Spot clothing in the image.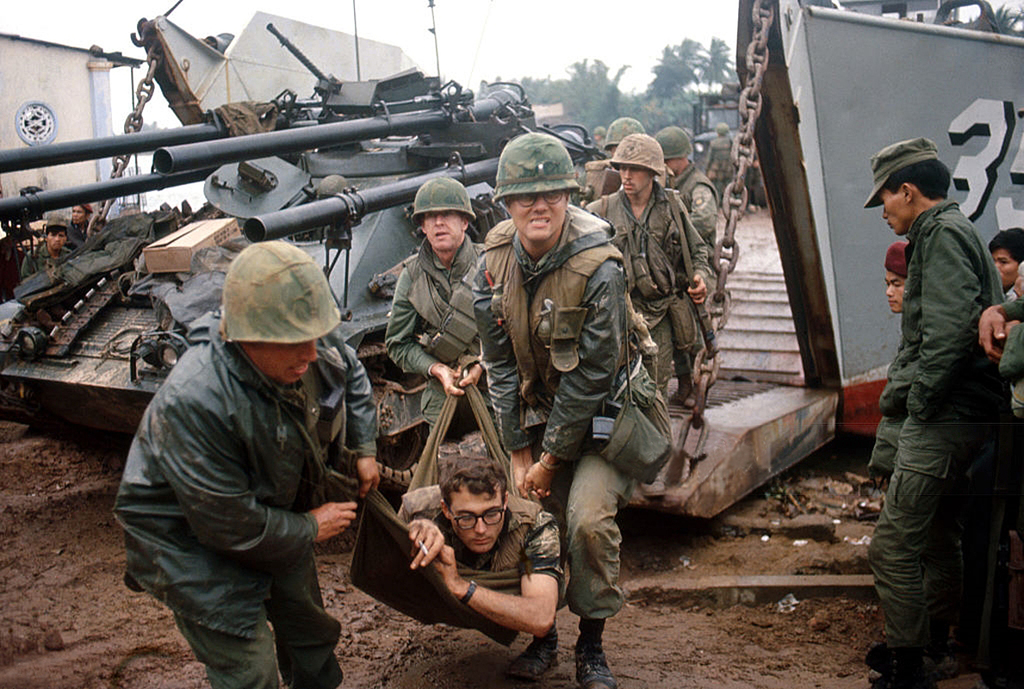
clothing found at box(70, 220, 89, 244).
